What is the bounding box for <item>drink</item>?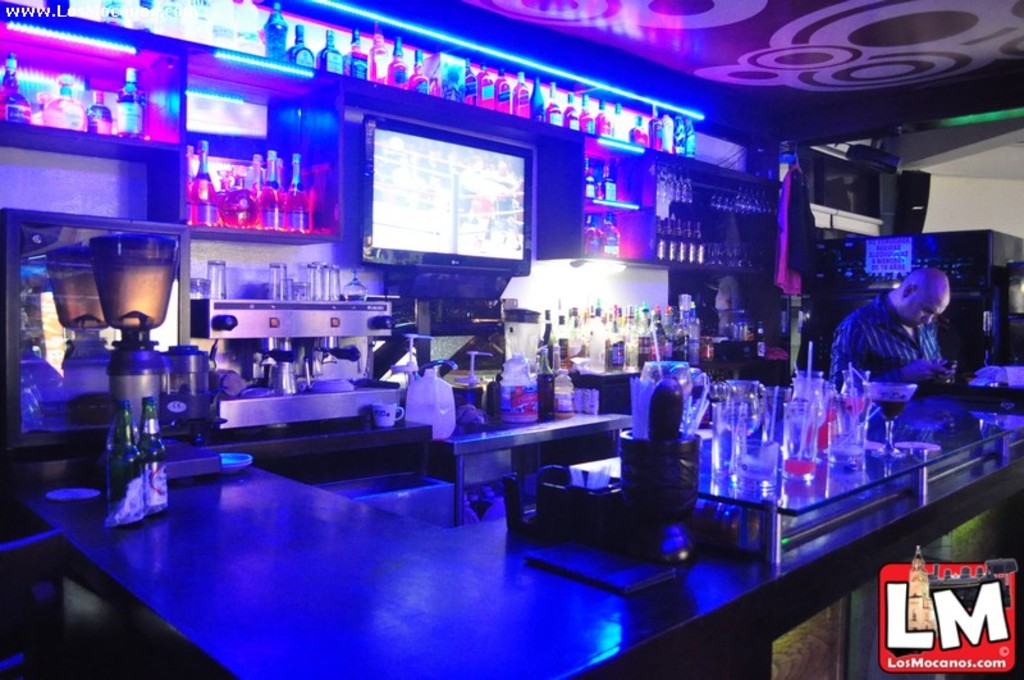
bbox=(106, 401, 146, 521).
